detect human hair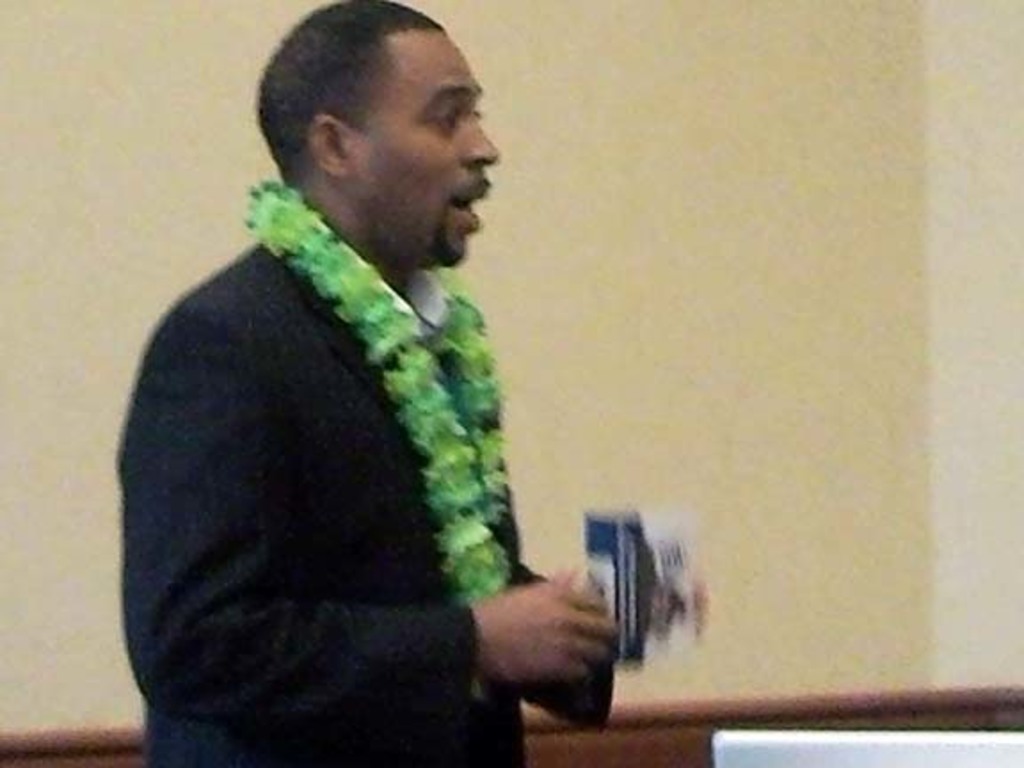
<region>256, 7, 489, 206</region>
